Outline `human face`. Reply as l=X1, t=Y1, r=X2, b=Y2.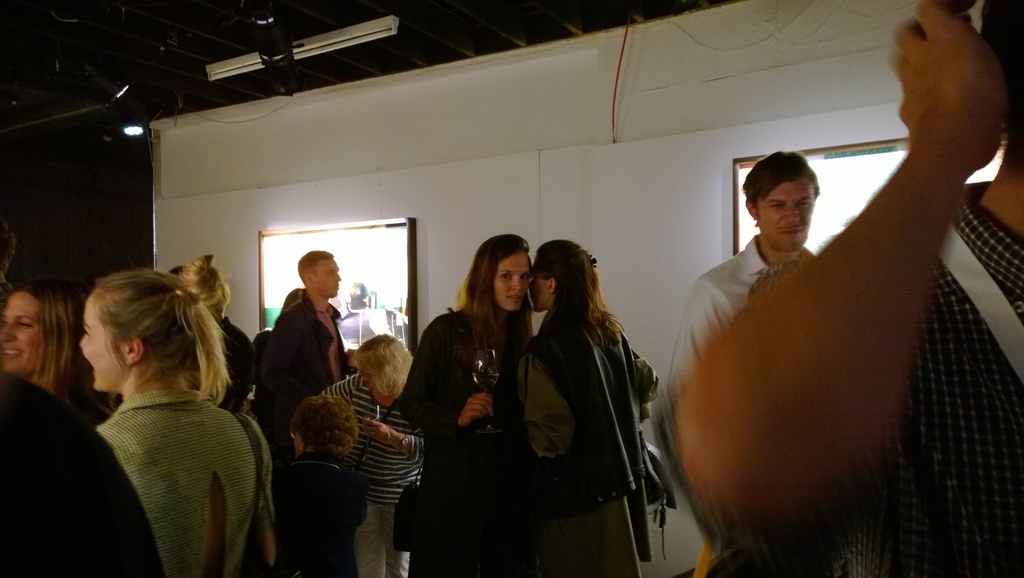
l=0, t=287, r=49, b=378.
